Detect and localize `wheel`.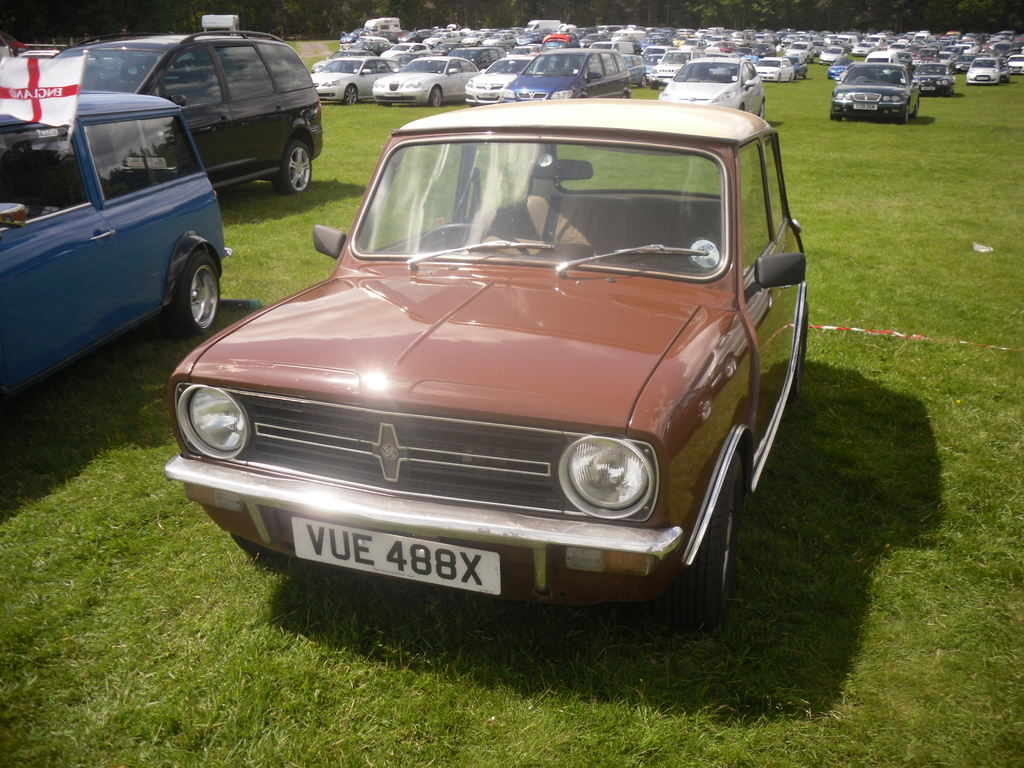
Localized at left=789, top=319, right=808, bottom=401.
